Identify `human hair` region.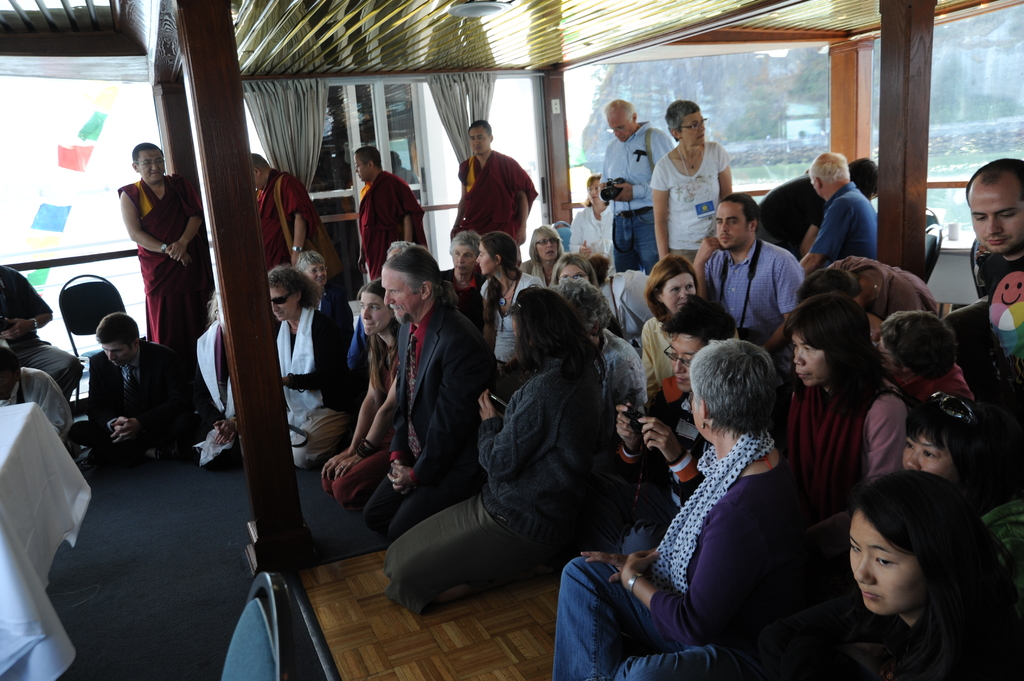
Region: x1=602 y1=97 x2=637 y2=124.
